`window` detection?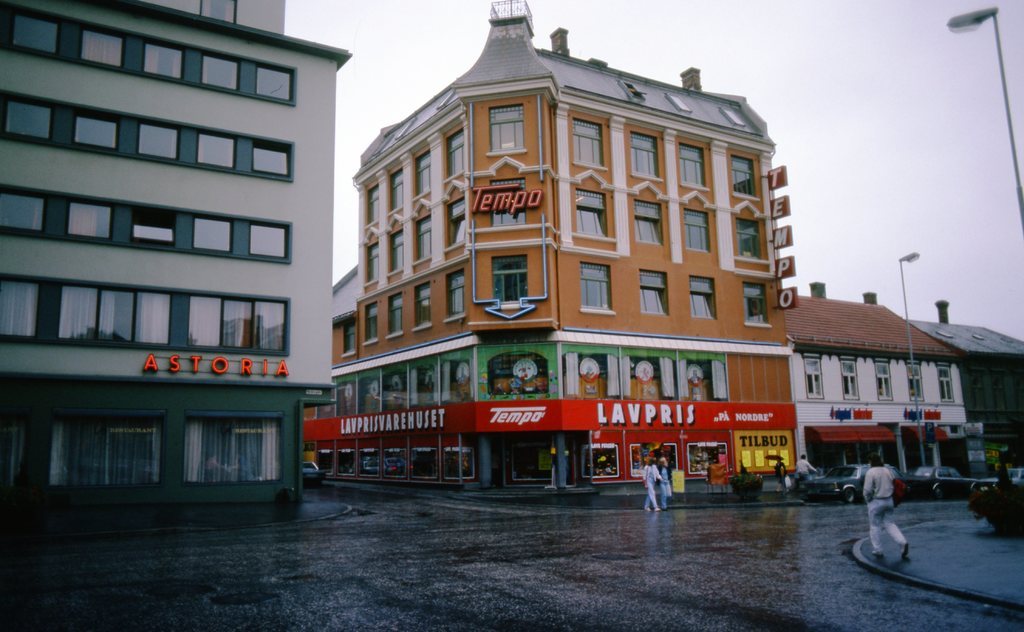
639/272/668/315
